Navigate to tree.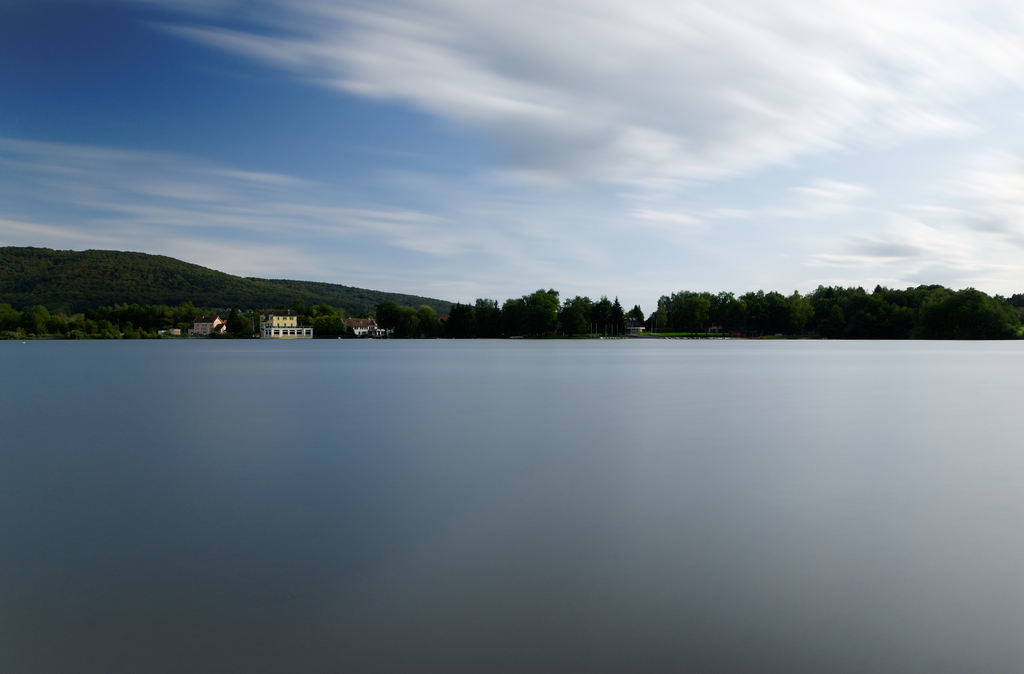
Navigation target: [left=627, top=302, right=647, bottom=326].
